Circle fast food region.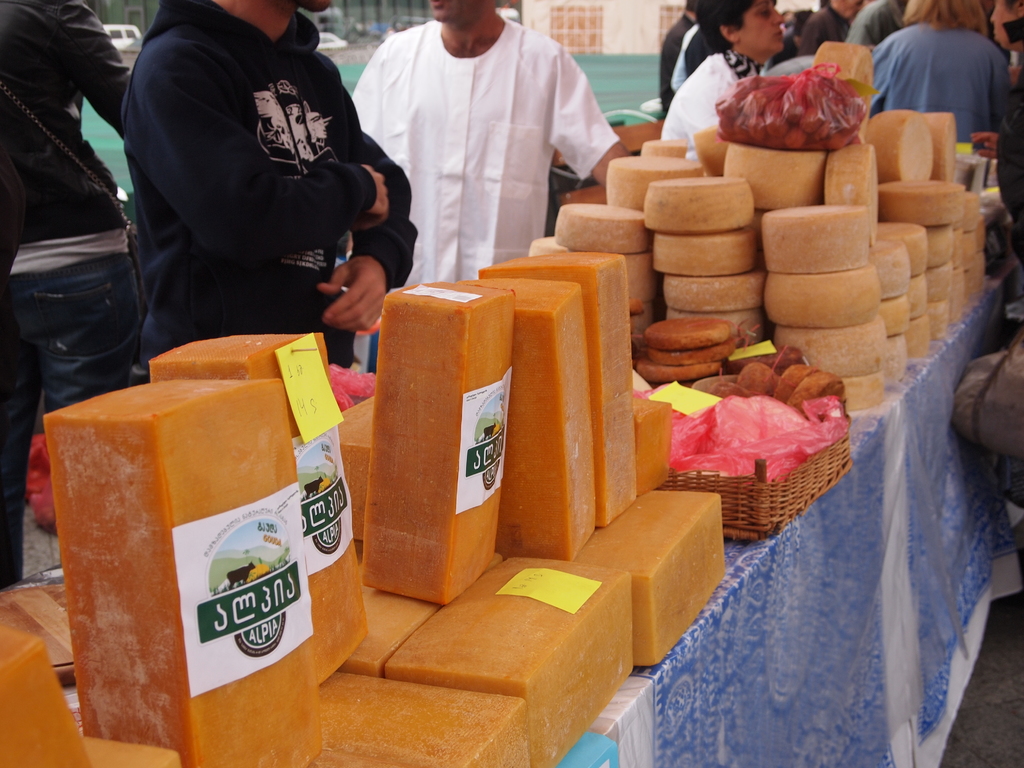
Region: [773, 325, 885, 380].
